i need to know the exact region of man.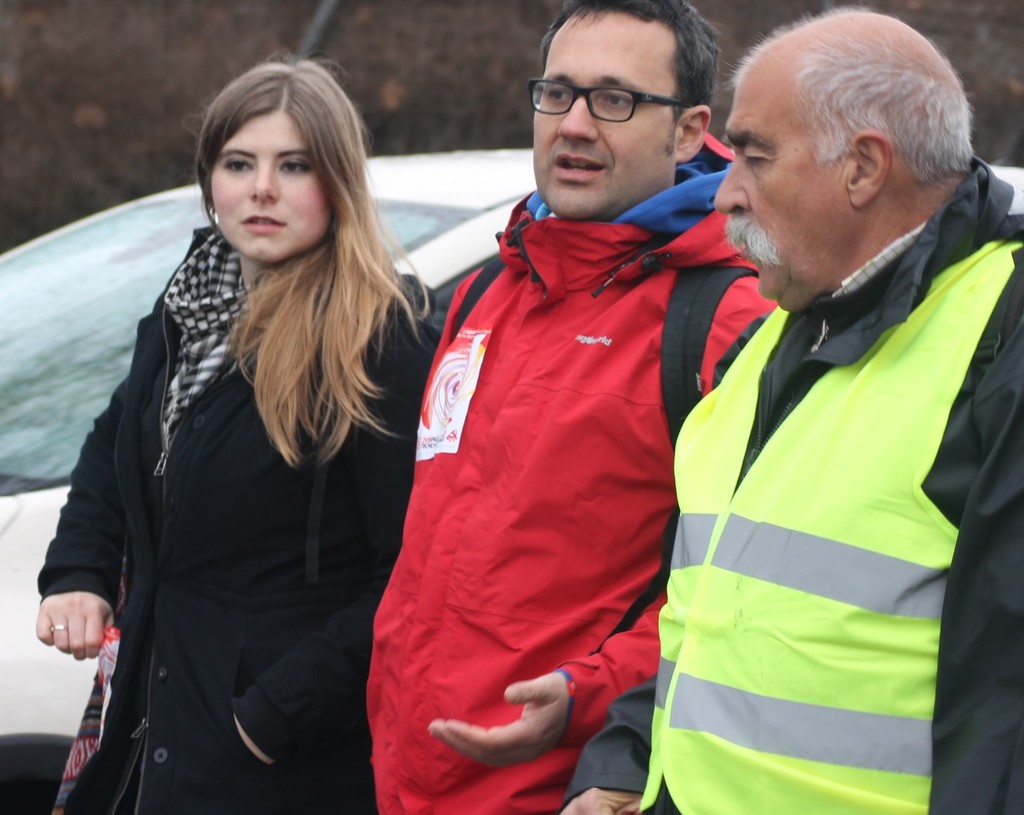
Region: 356 0 789 814.
